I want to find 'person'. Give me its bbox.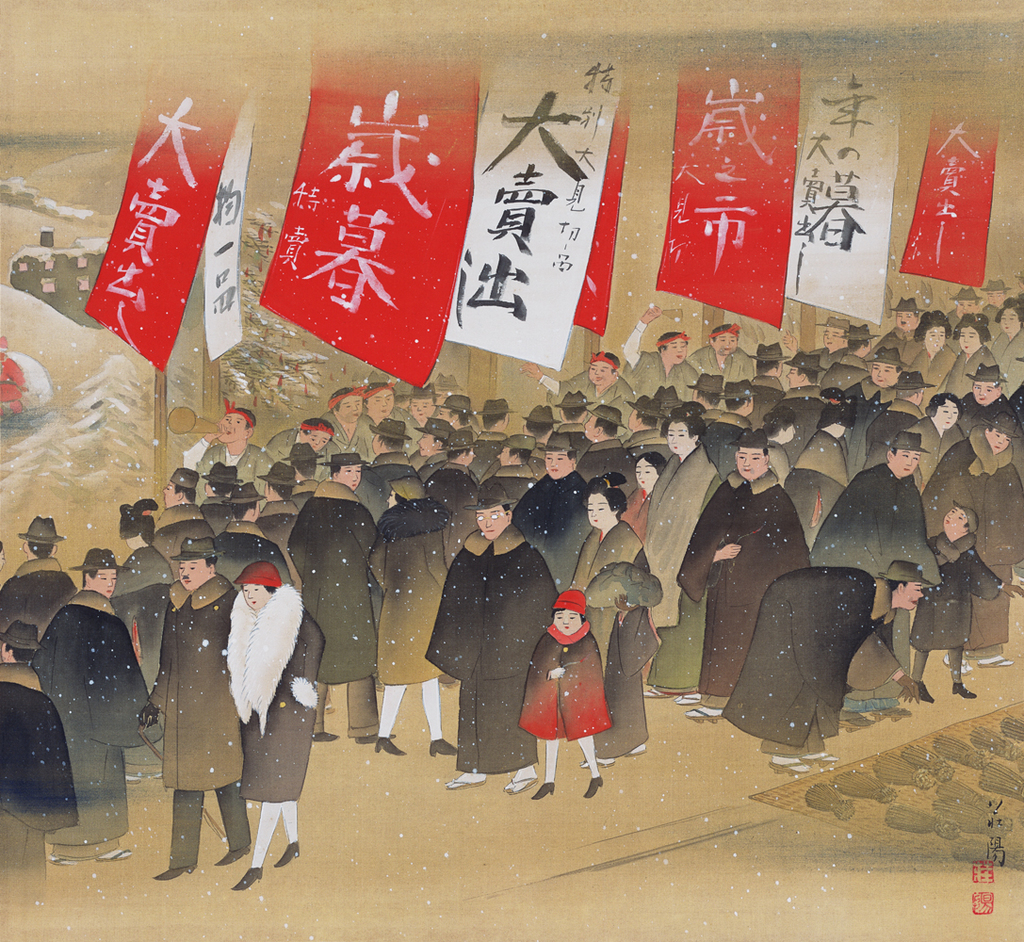
(894,505,1023,700).
